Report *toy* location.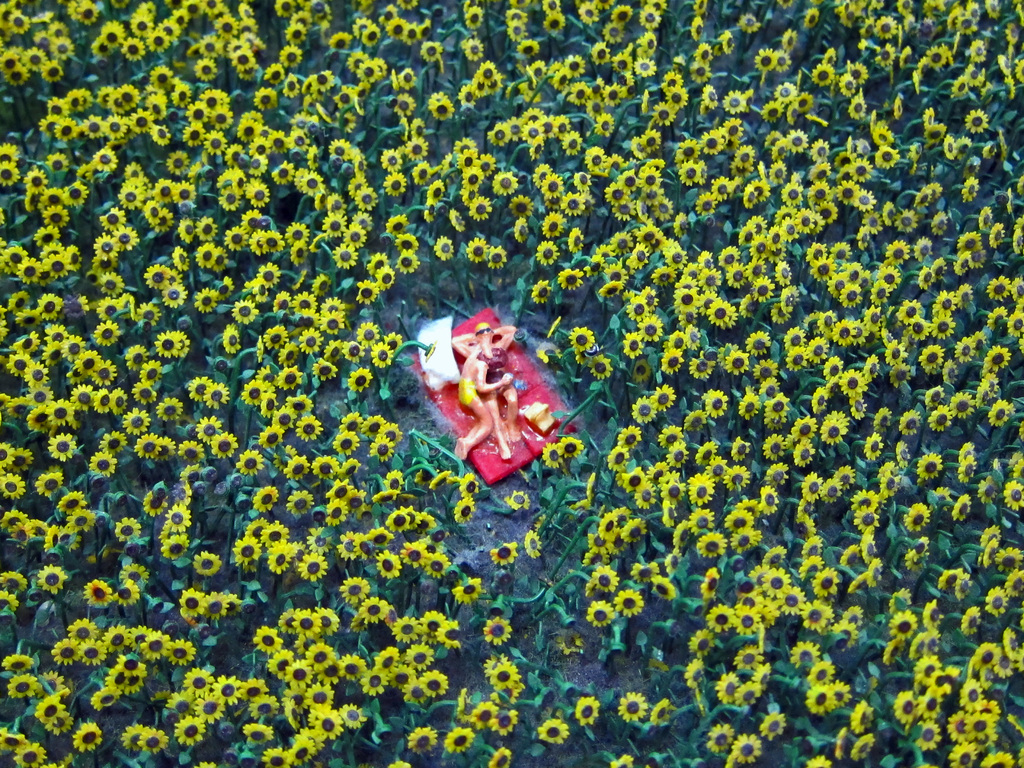
Report: rect(412, 303, 584, 482).
